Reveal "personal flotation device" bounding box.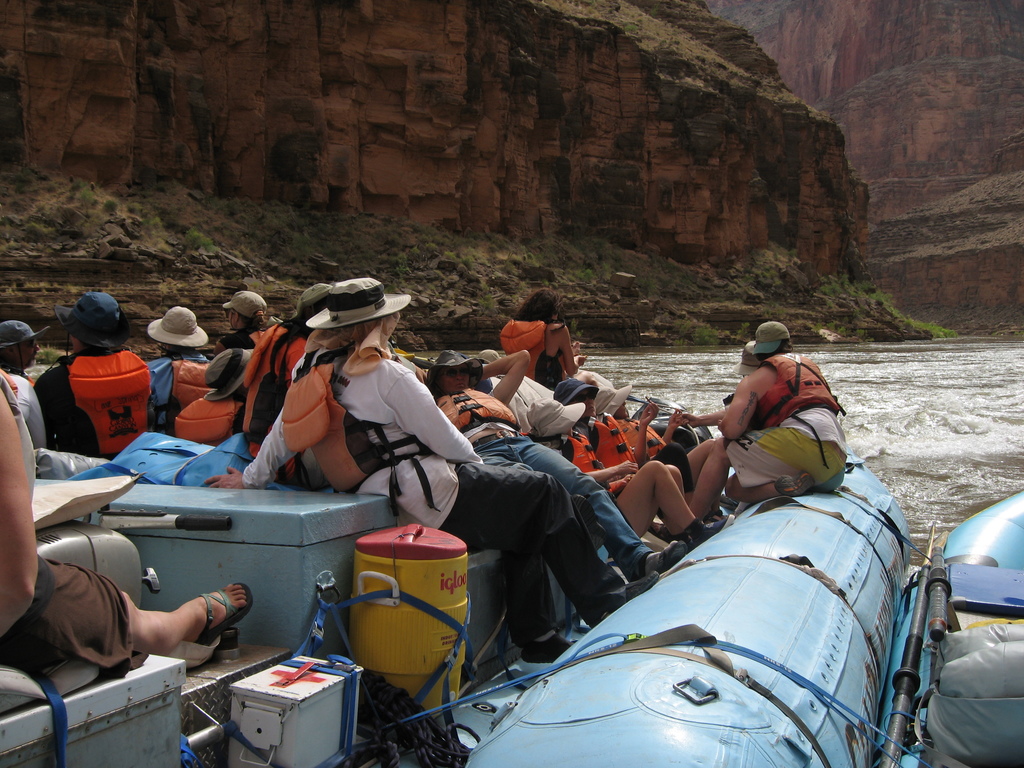
Revealed: [left=420, top=381, right=513, bottom=436].
